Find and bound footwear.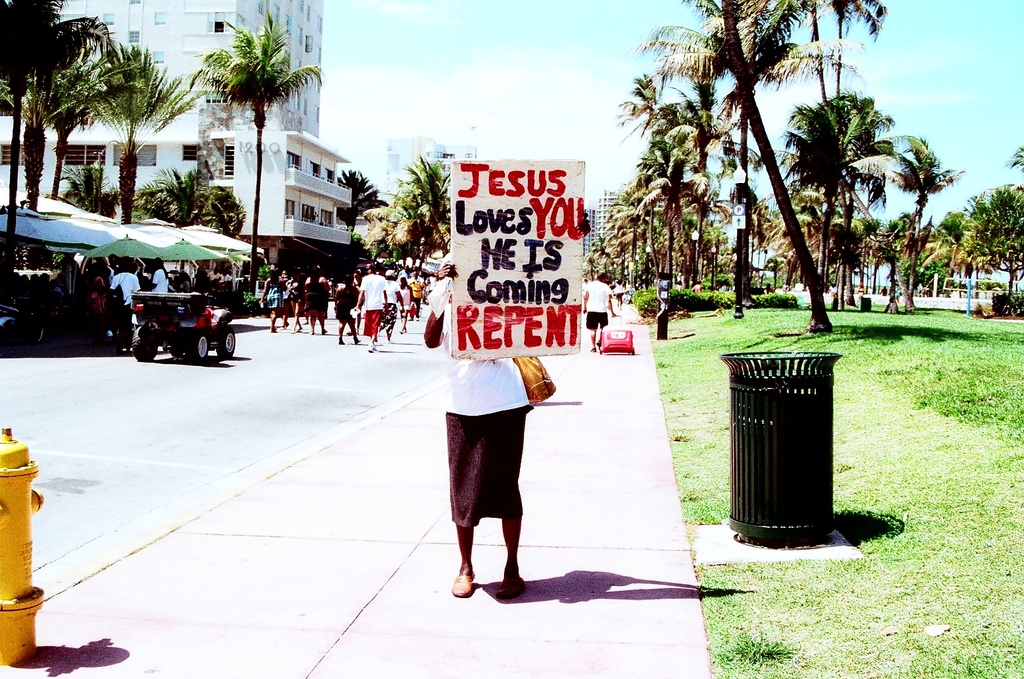
Bound: crop(307, 329, 314, 333).
